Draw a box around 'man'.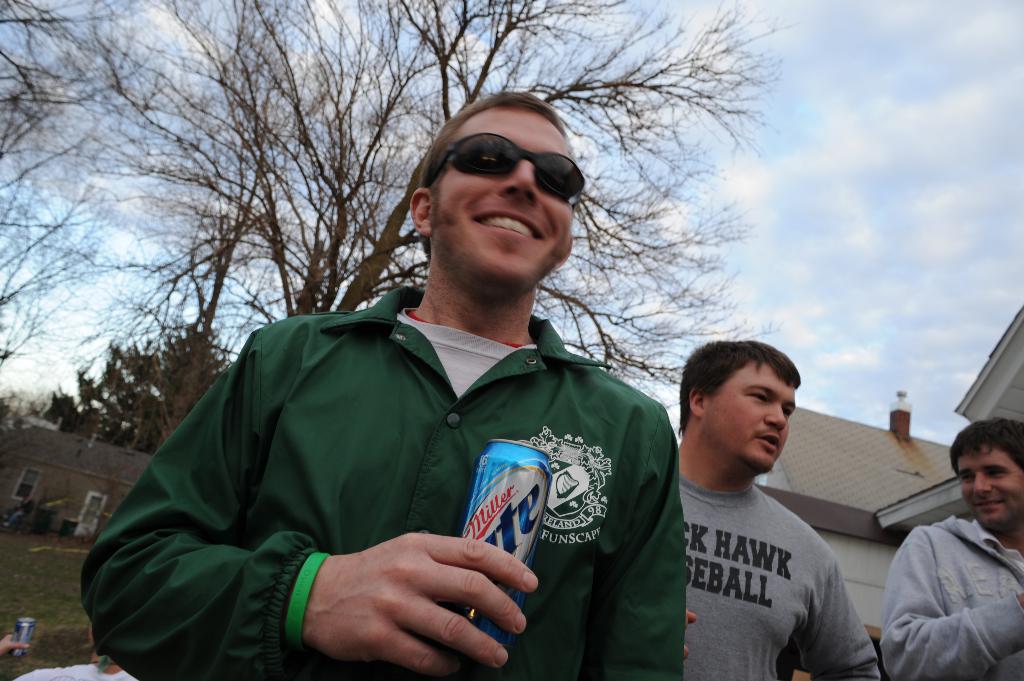
673:340:880:680.
